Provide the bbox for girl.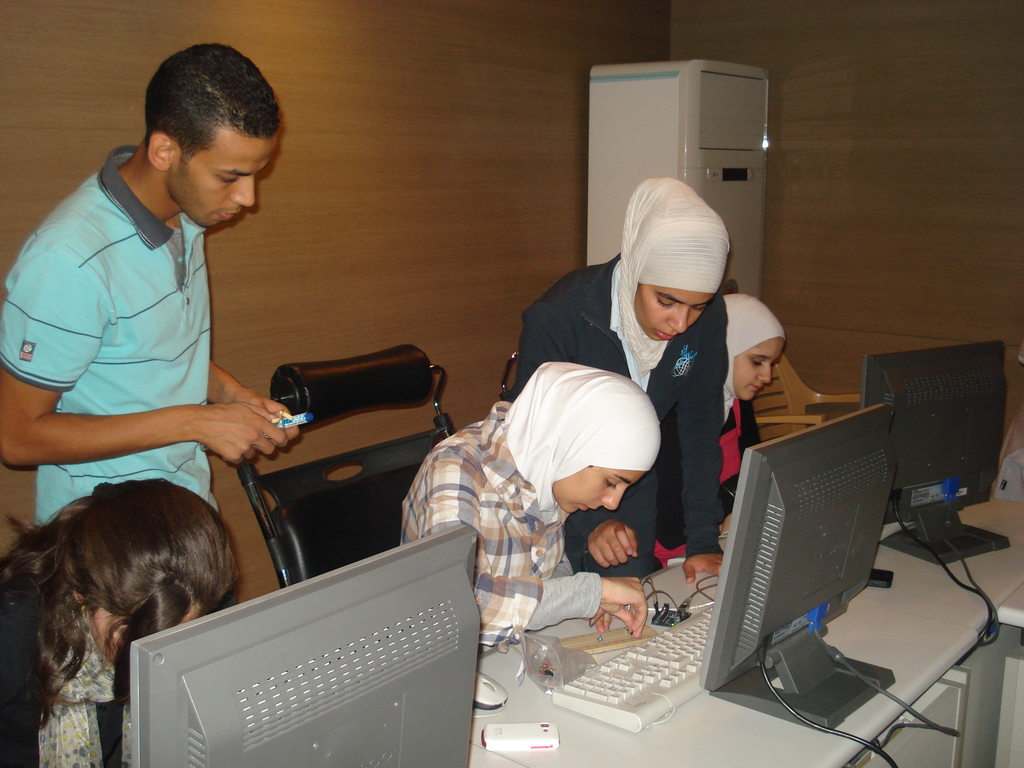
rect(659, 286, 790, 561).
